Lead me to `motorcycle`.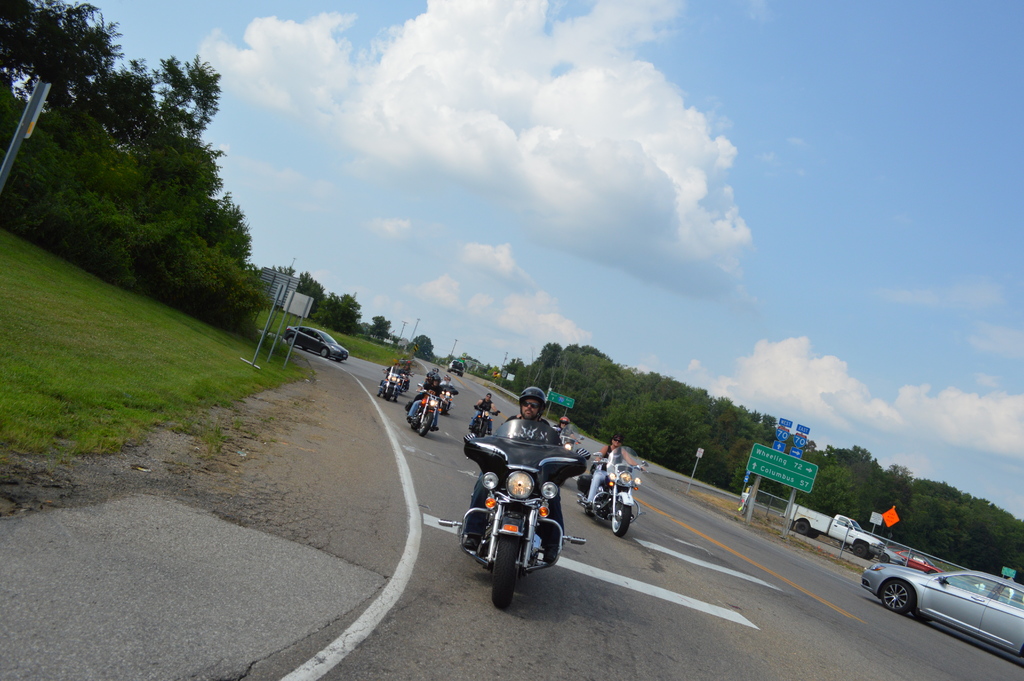
Lead to box(577, 446, 650, 536).
